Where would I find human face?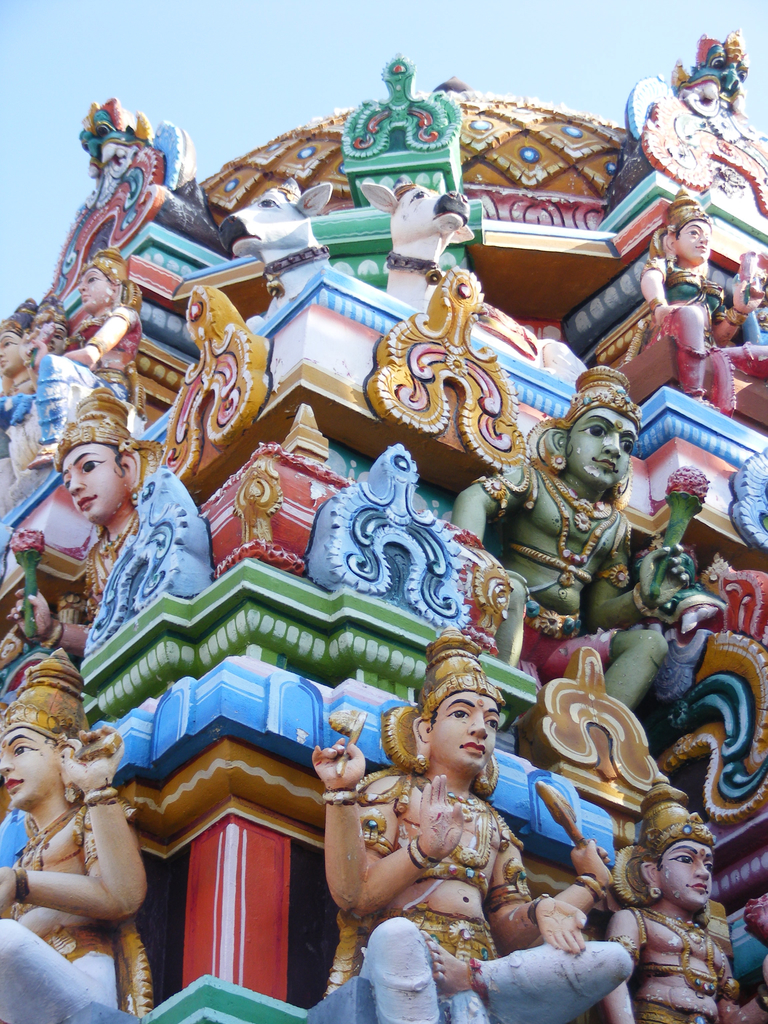
At left=430, top=691, right=499, bottom=771.
